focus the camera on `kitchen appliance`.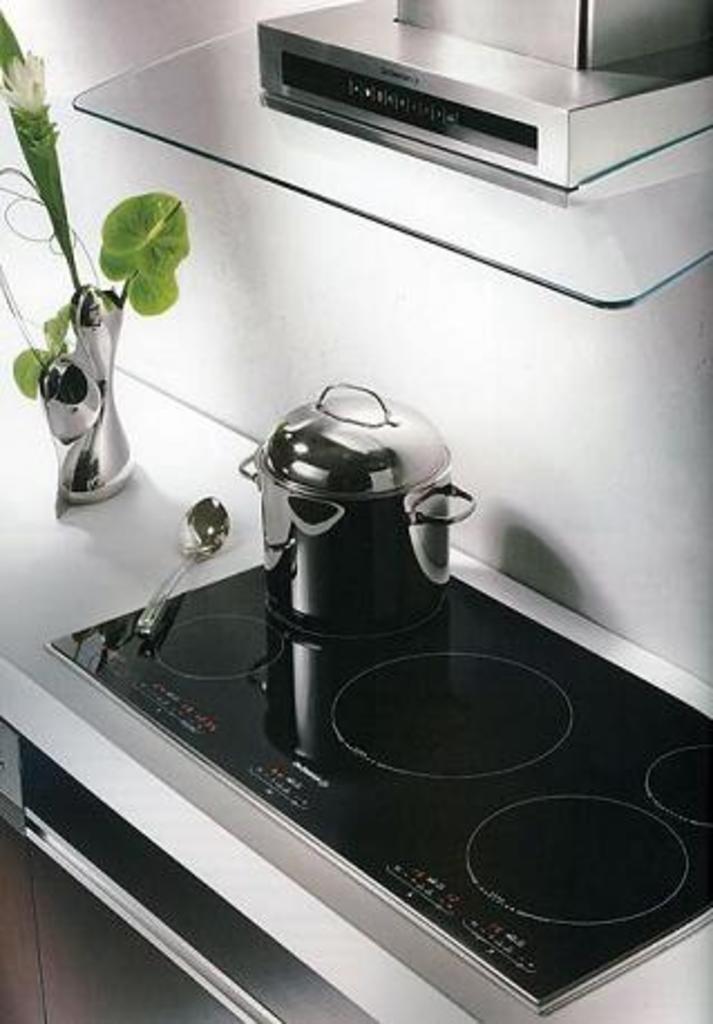
Focus region: box(239, 382, 476, 642).
